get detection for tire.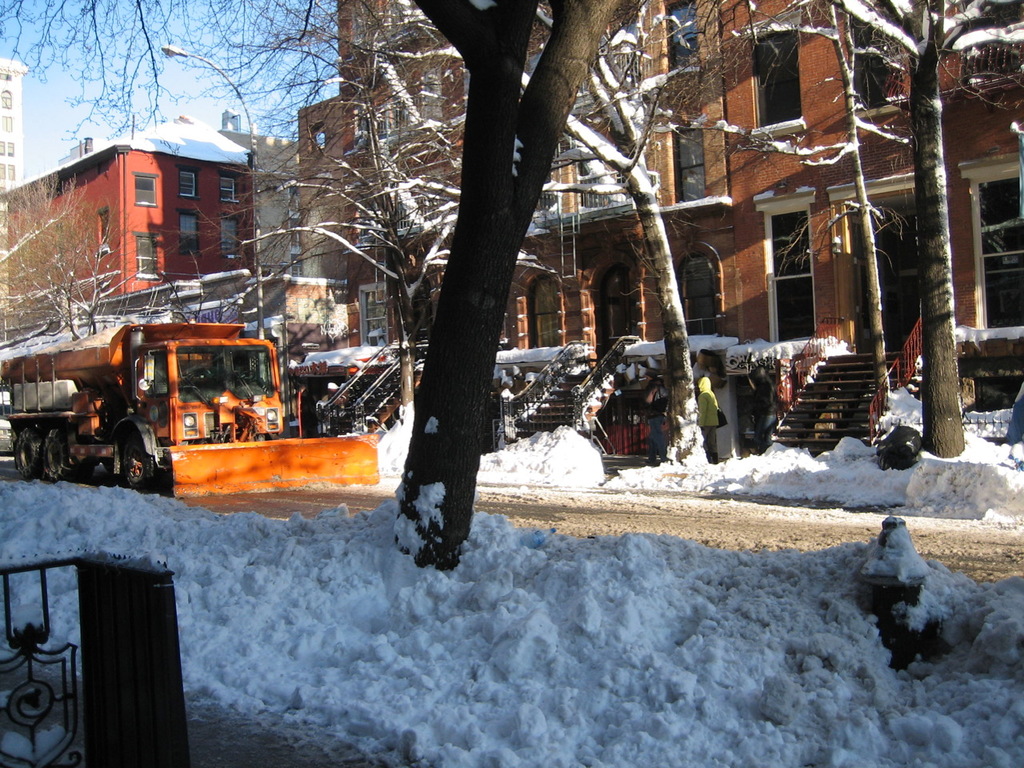
Detection: [71, 465, 91, 482].
